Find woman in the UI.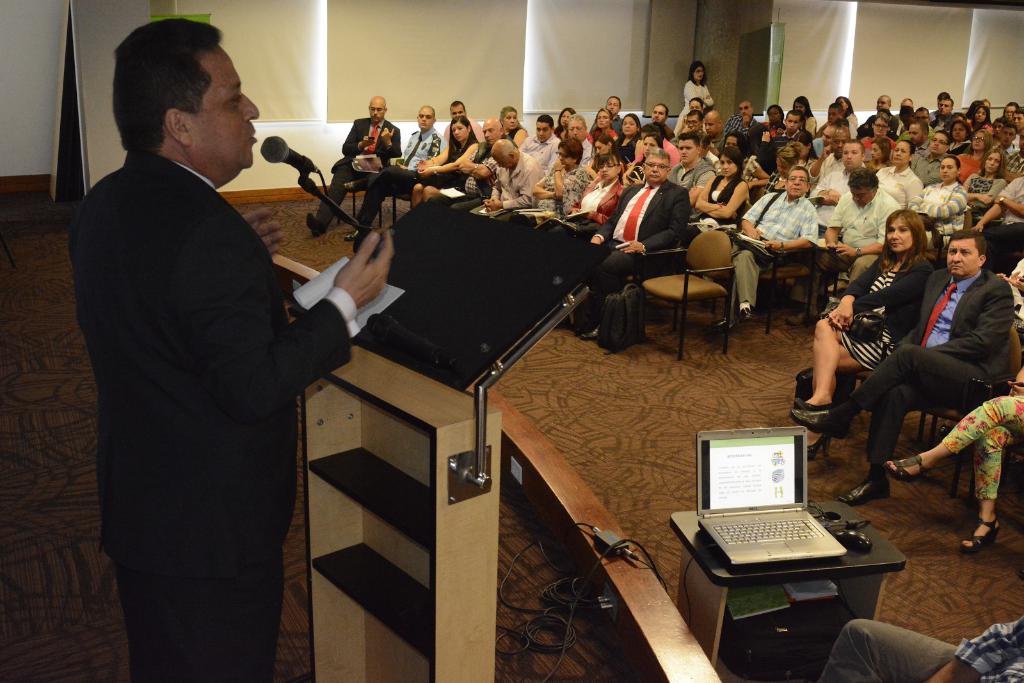
UI element at box(669, 57, 716, 133).
